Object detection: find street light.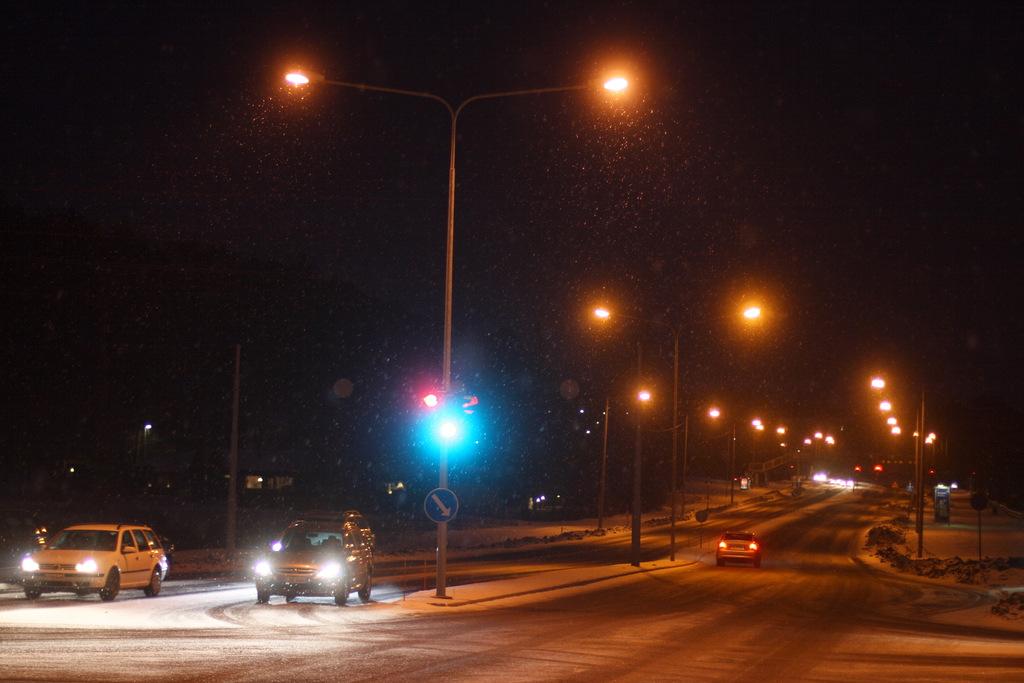
595/301/766/557.
